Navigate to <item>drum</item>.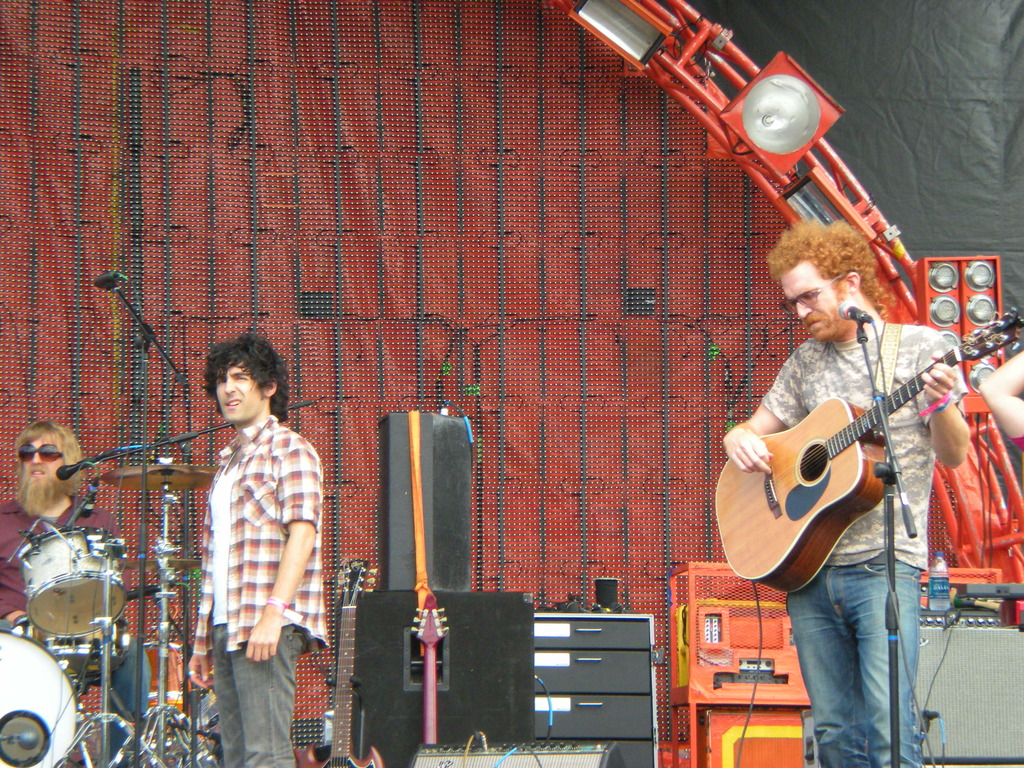
Navigation target: (0, 616, 84, 767).
